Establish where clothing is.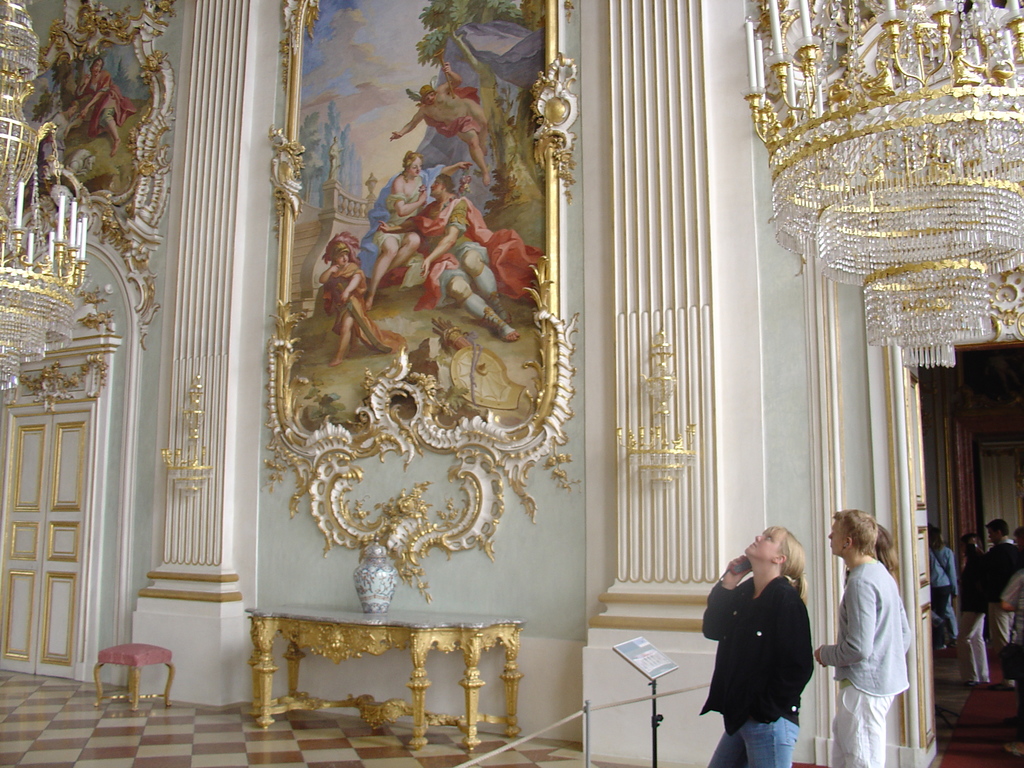
Established at box(929, 545, 956, 636).
